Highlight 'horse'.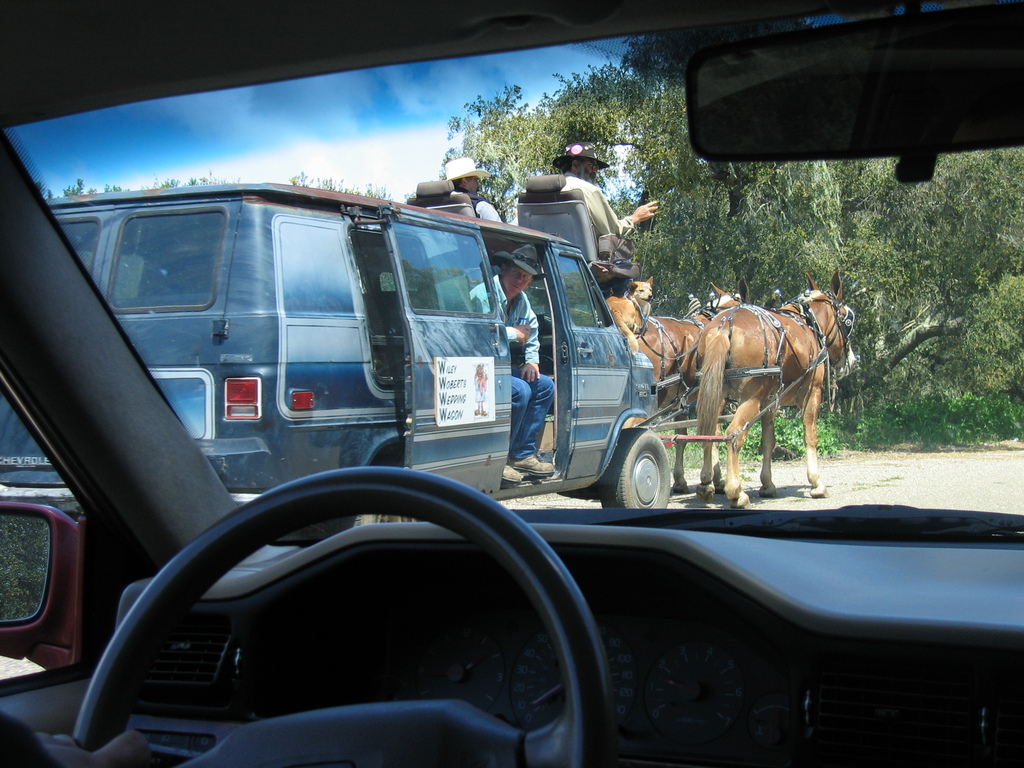
Highlighted region: box=[696, 269, 858, 510].
